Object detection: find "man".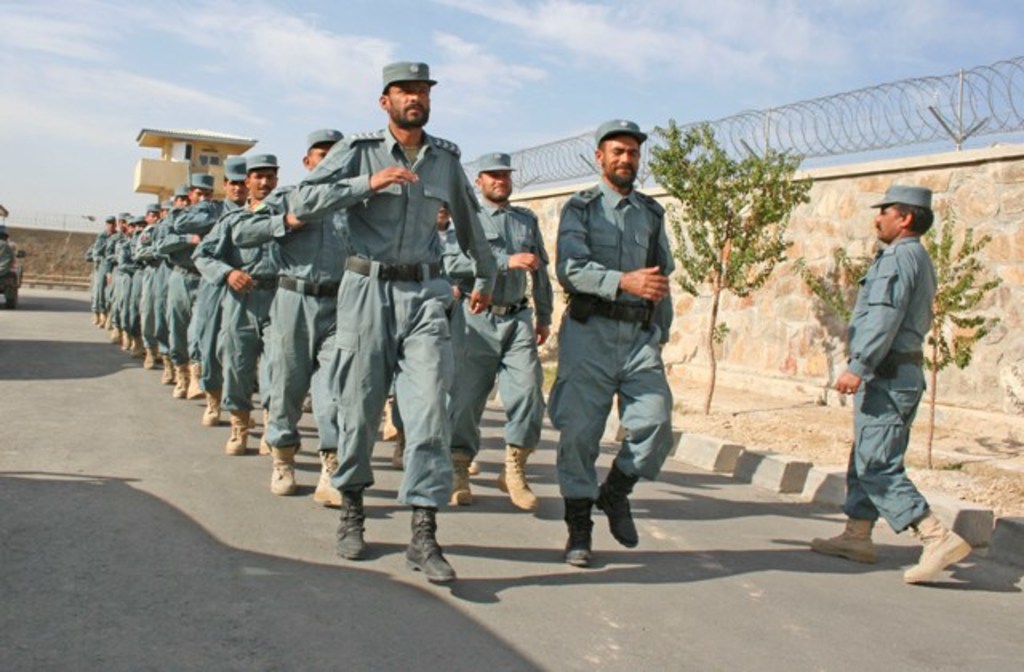
bbox=(832, 173, 963, 576).
